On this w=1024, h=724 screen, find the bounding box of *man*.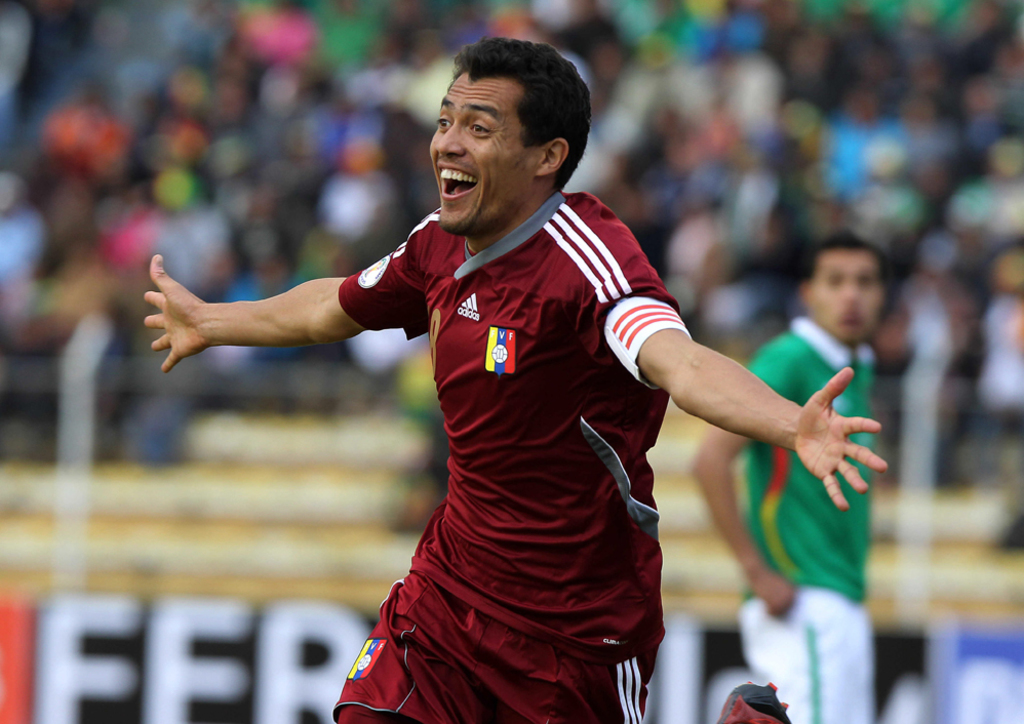
Bounding box: <region>154, 62, 834, 712</region>.
